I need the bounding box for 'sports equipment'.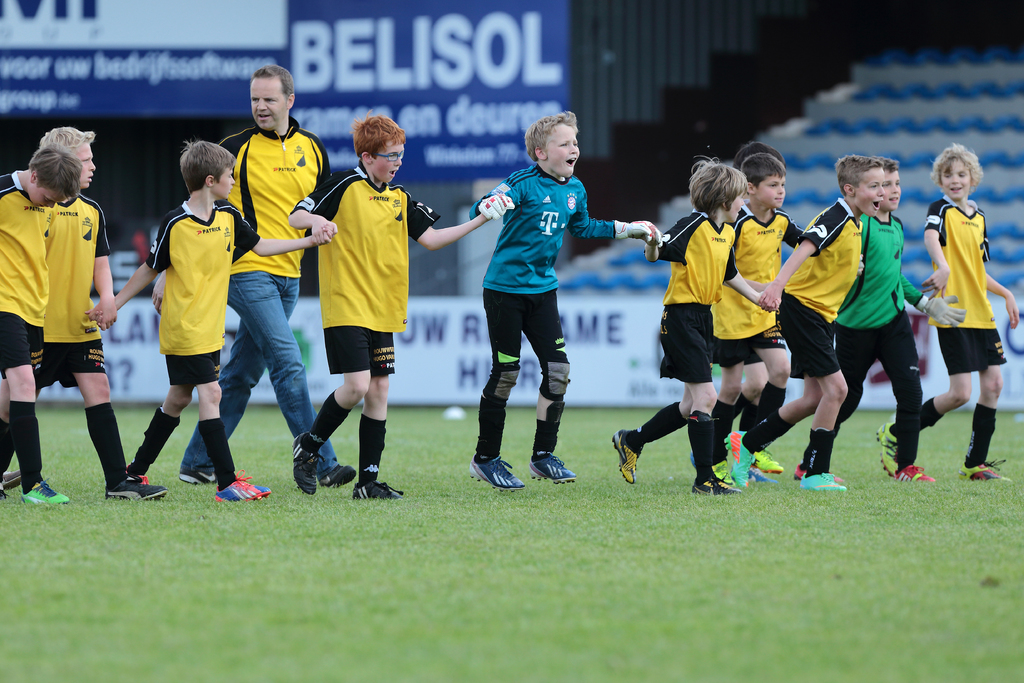
Here it is: x1=616, y1=218, x2=660, y2=244.
